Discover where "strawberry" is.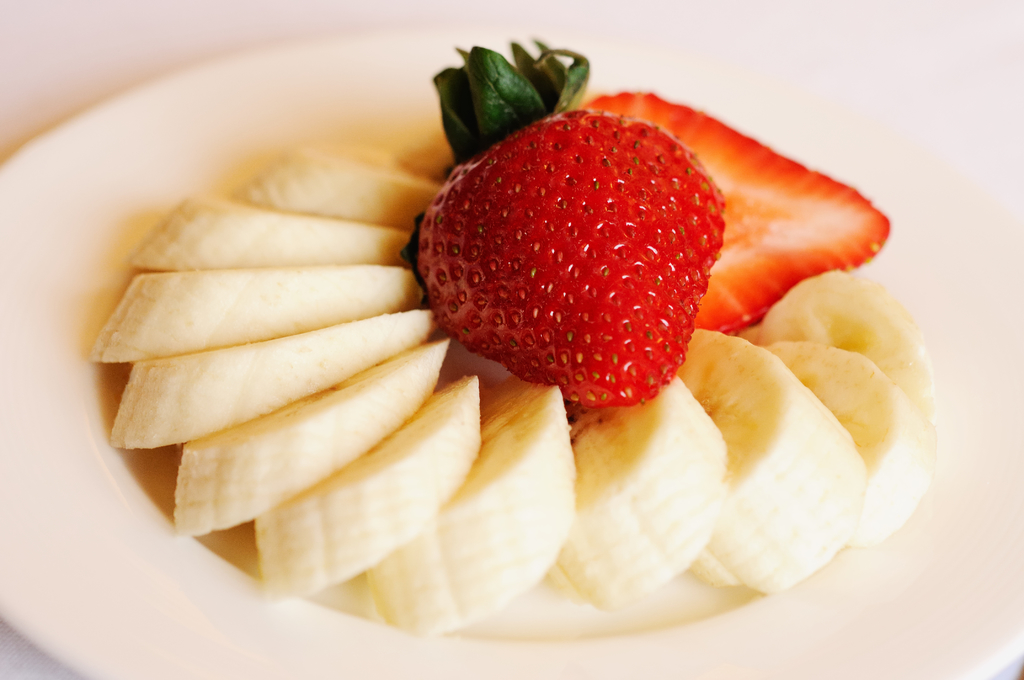
Discovered at rect(390, 38, 726, 416).
